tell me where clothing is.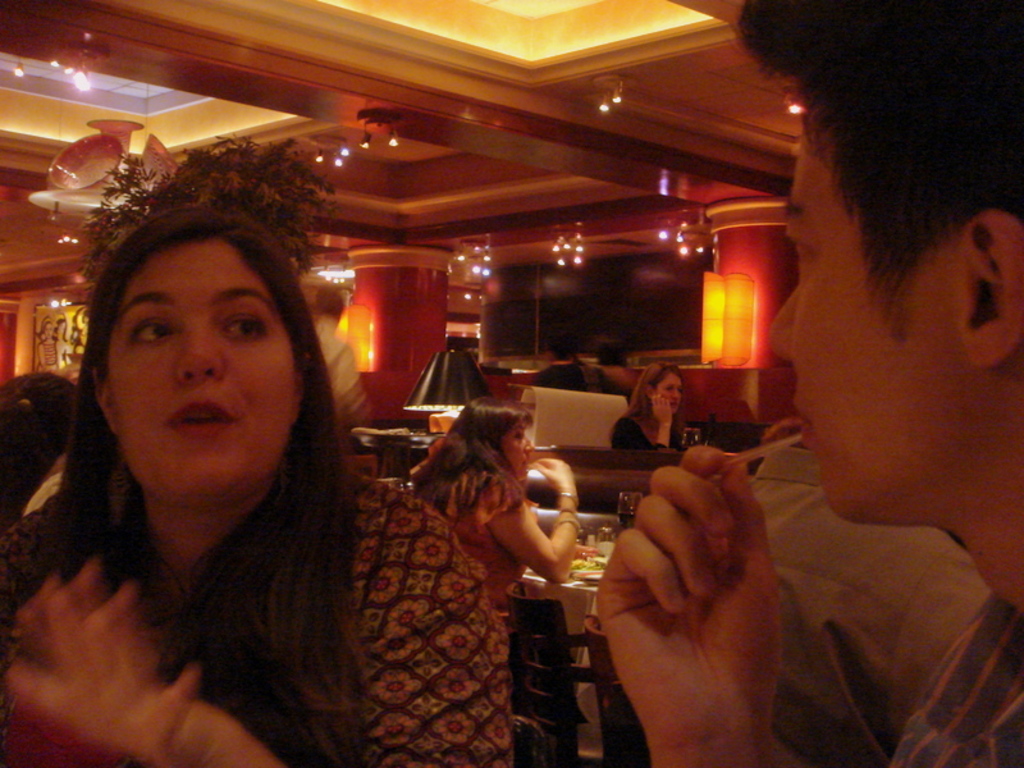
clothing is at bbox(756, 444, 1000, 767).
